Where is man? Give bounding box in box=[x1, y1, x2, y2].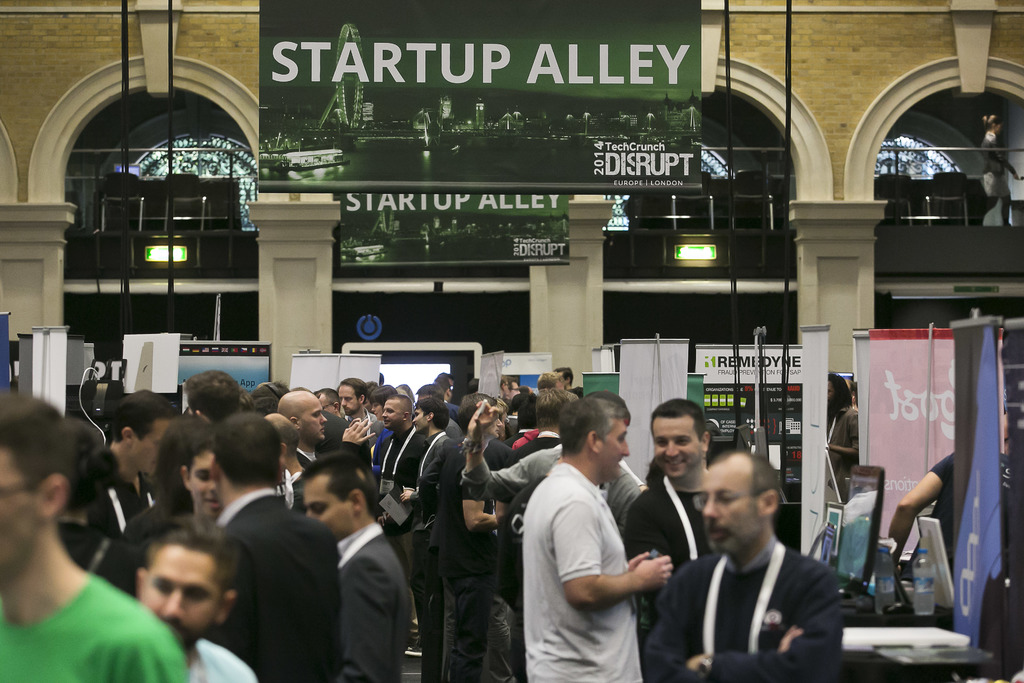
box=[337, 369, 380, 450].
